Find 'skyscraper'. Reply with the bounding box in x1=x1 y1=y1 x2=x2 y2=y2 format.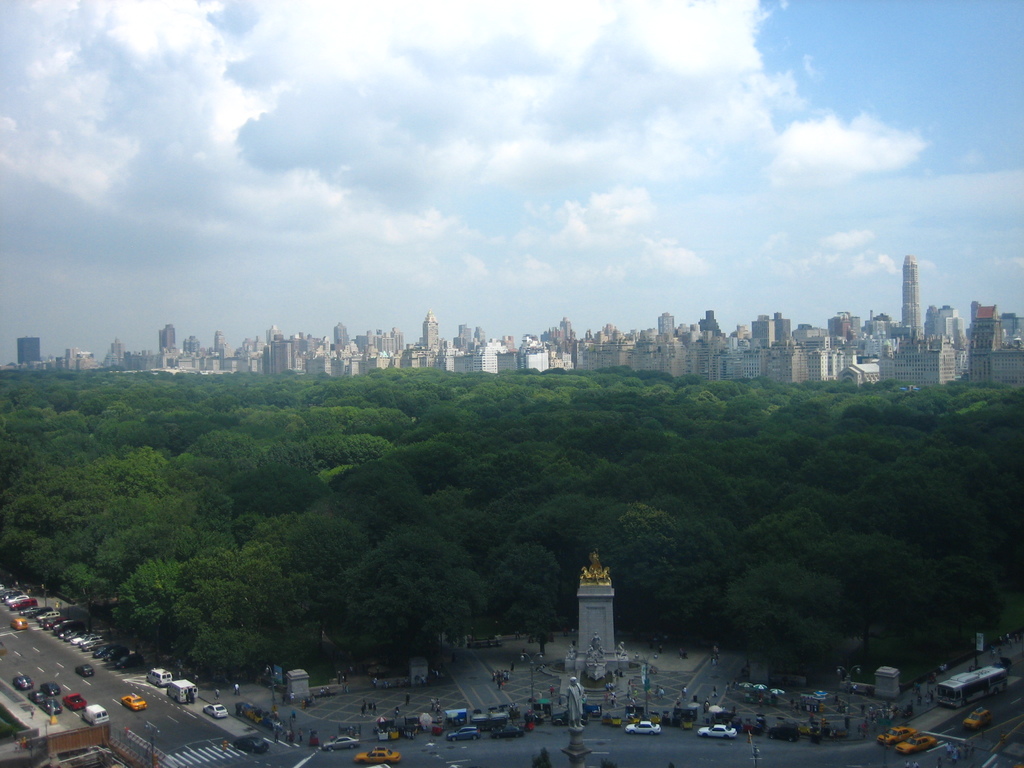
x1=419 y1=311 x2=436 y2=346.
